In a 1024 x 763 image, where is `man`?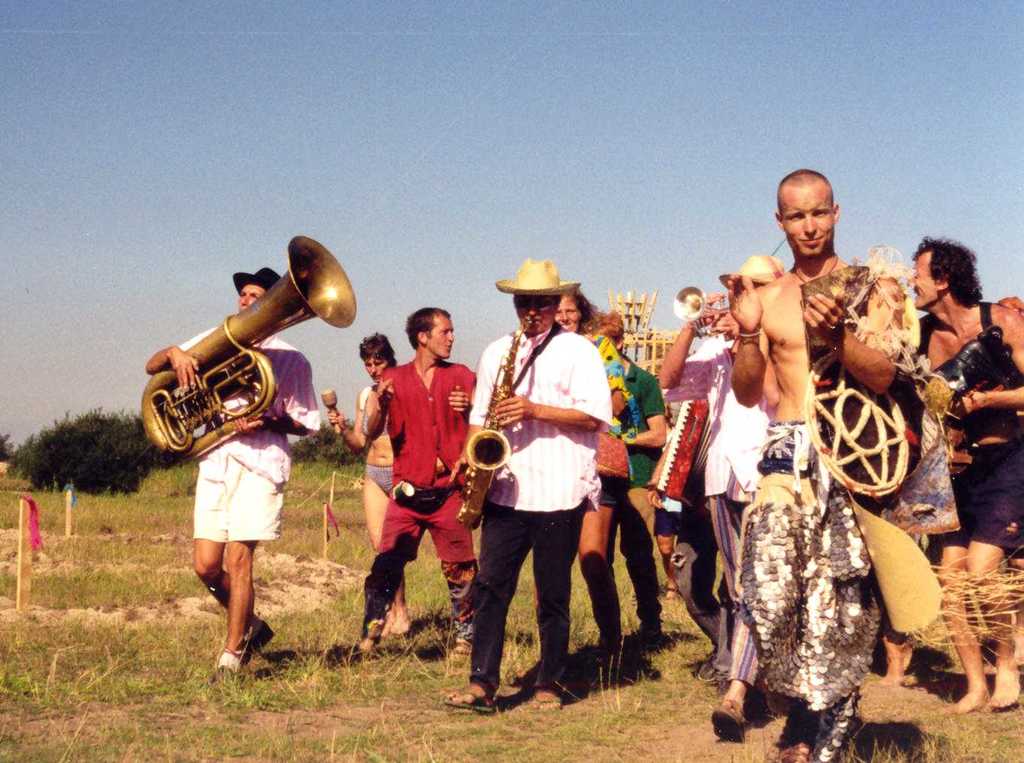
{"x1": 441, "y1": 253, "x2": 612, "y2": 725}.
